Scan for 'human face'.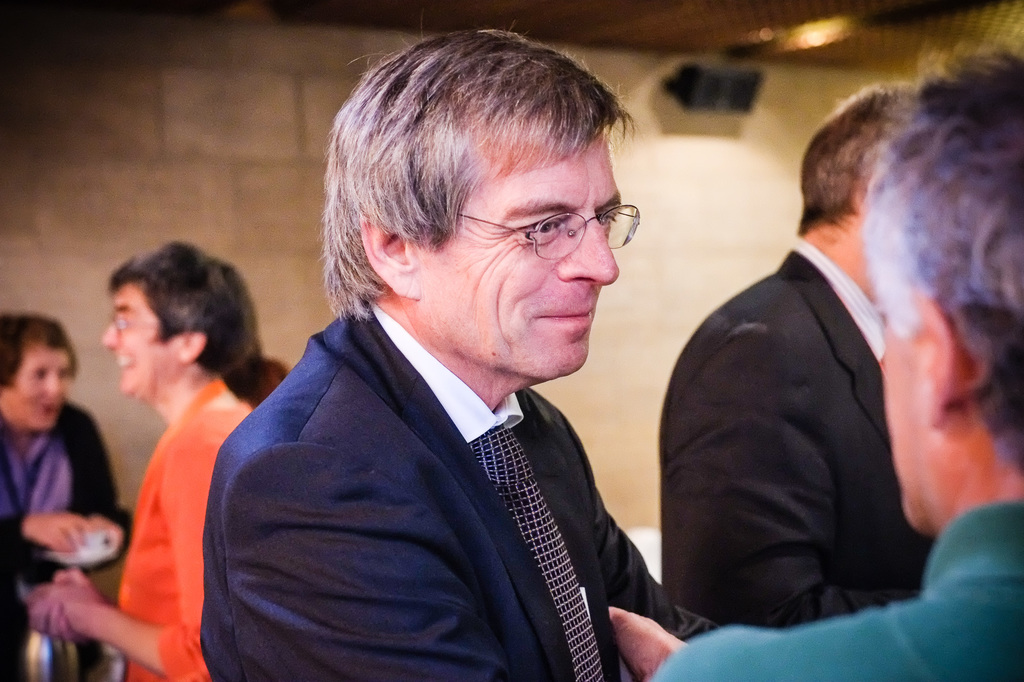
Scan result: <bbox>1, 340, 72, 434</bbox>.
